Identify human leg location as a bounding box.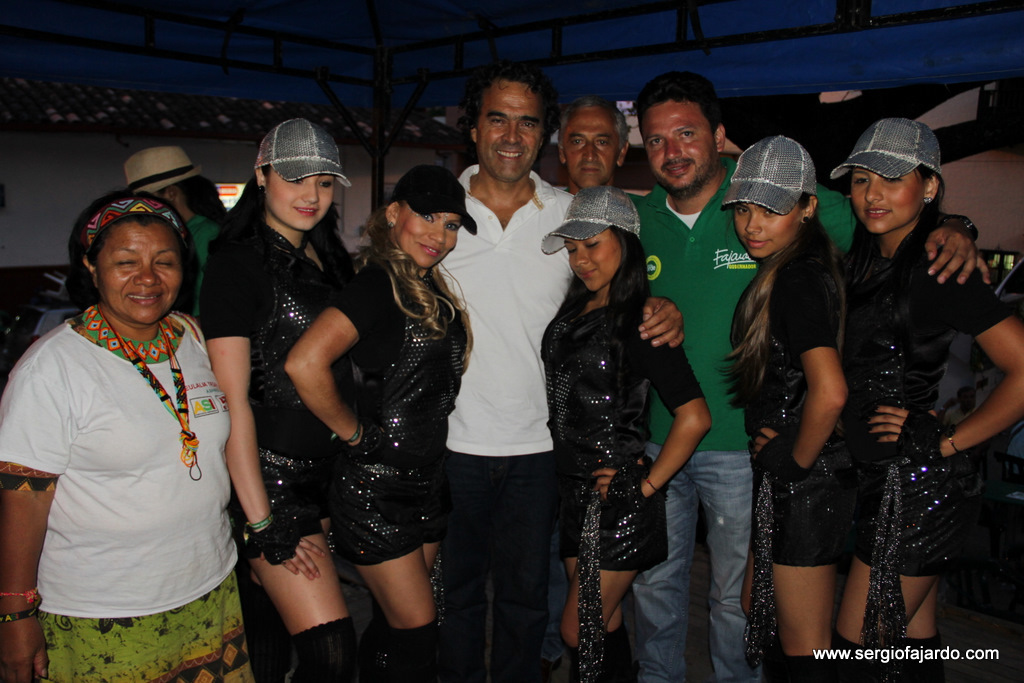
region(846, 468, 969, 682).
